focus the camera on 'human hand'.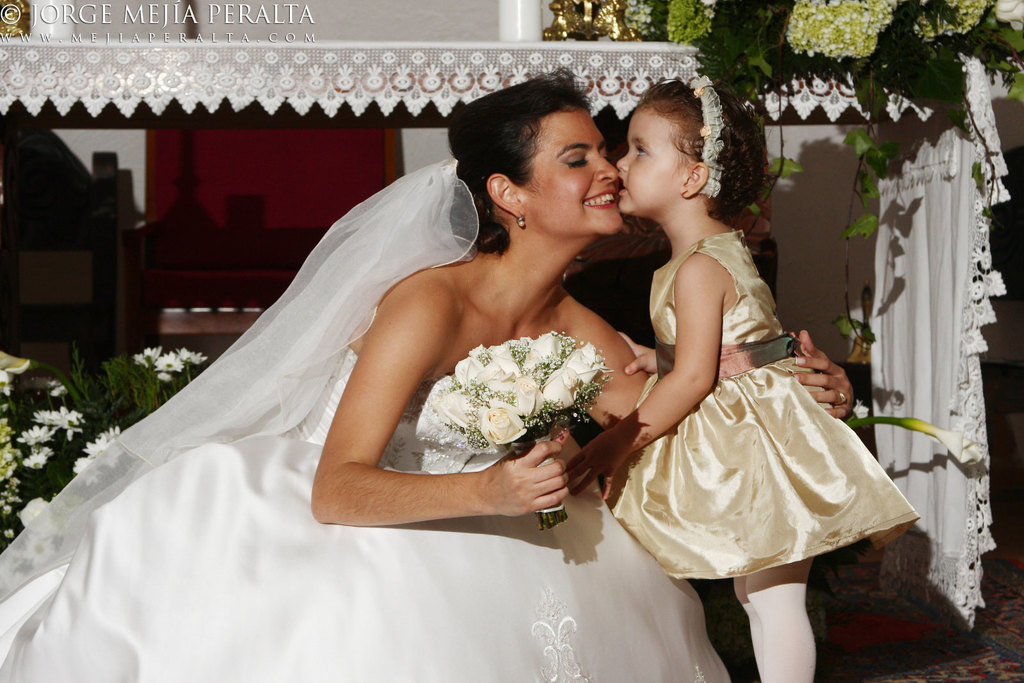
Focus region: 479/424/568/514.
